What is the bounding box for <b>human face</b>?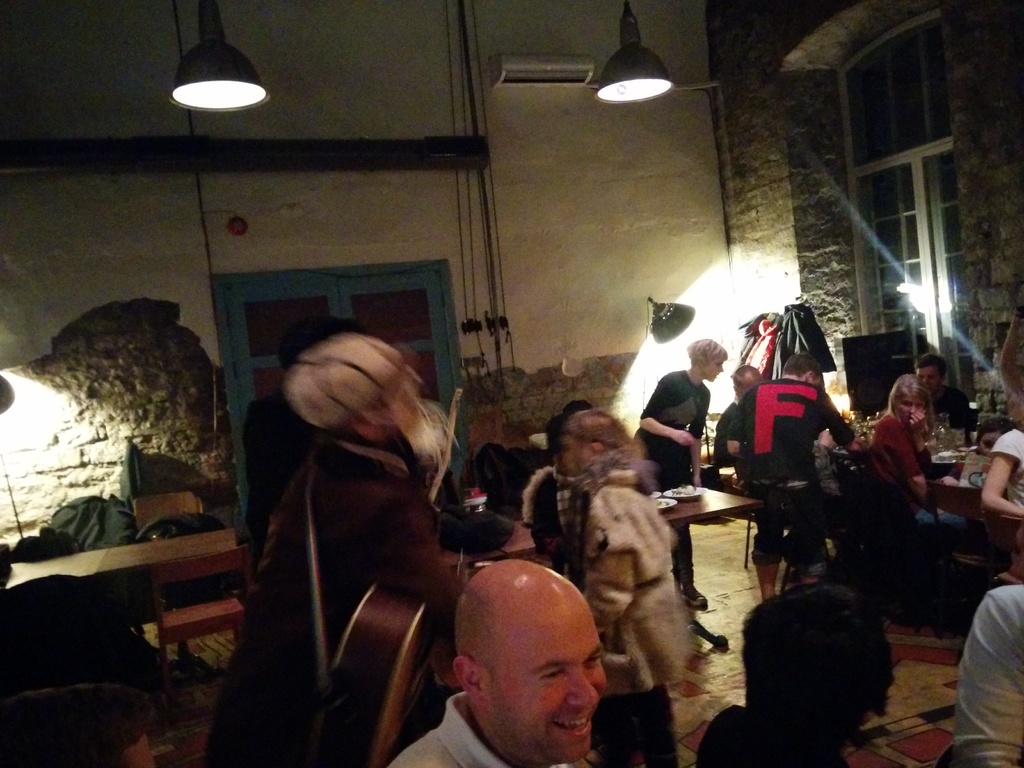
x1=894 y1=393 x2=927 y2=421.
